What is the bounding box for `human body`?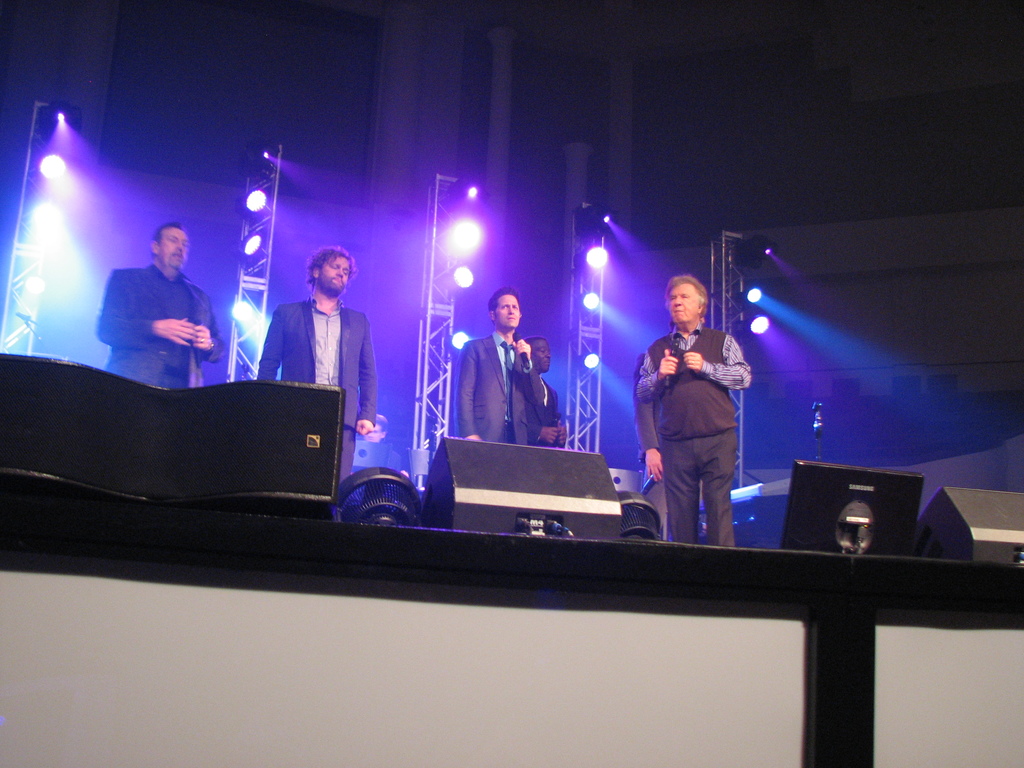
pyautogui.locateOnScreen(536, 380, 568, 447).
